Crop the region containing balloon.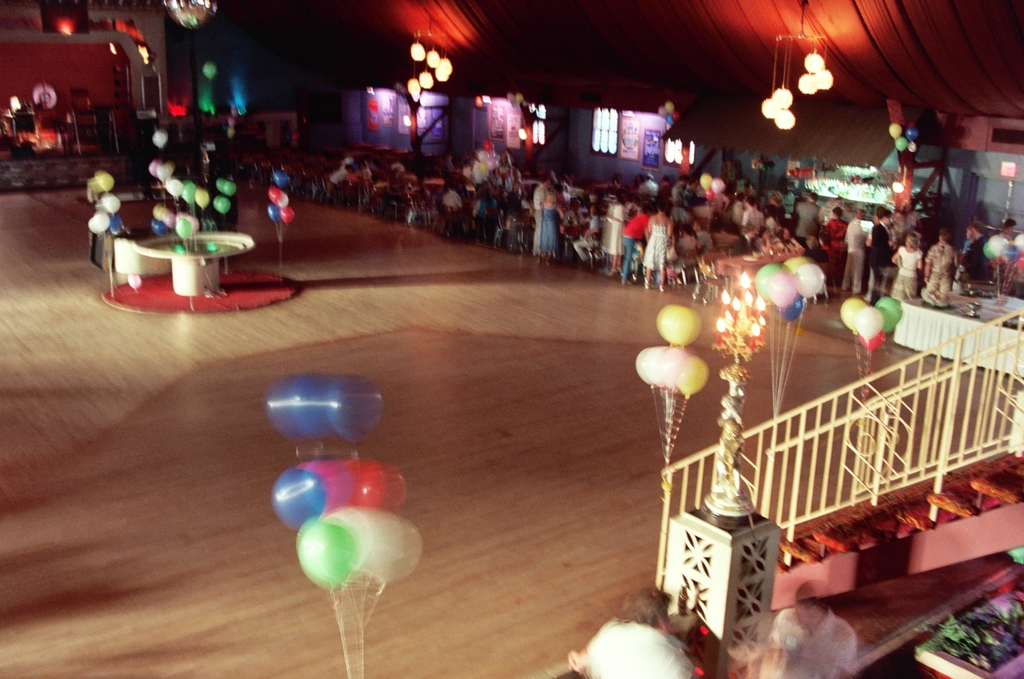
Crop region: region(874, 298, 903, 332).
